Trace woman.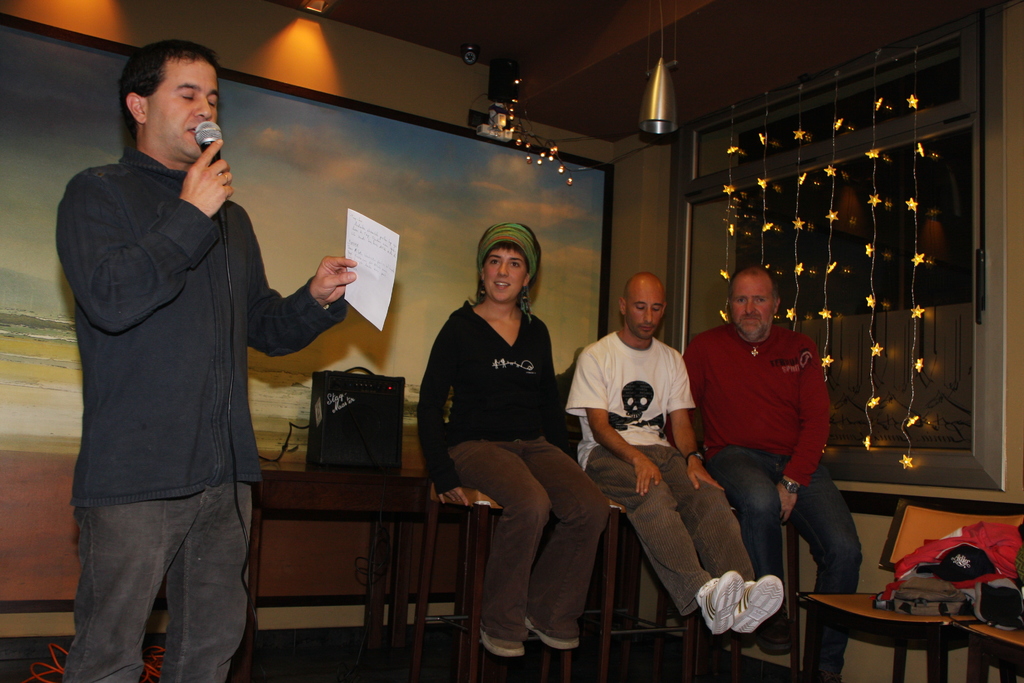
Traced to region(419, 204, 586, 590).
